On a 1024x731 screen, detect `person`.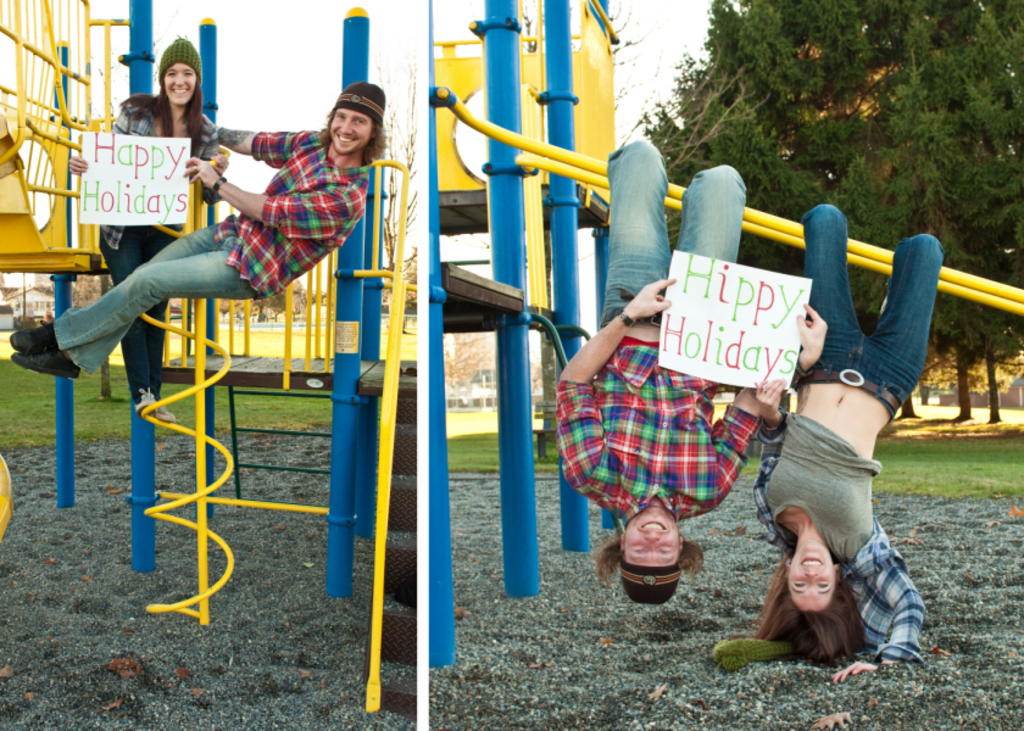
553/140/829/606.
